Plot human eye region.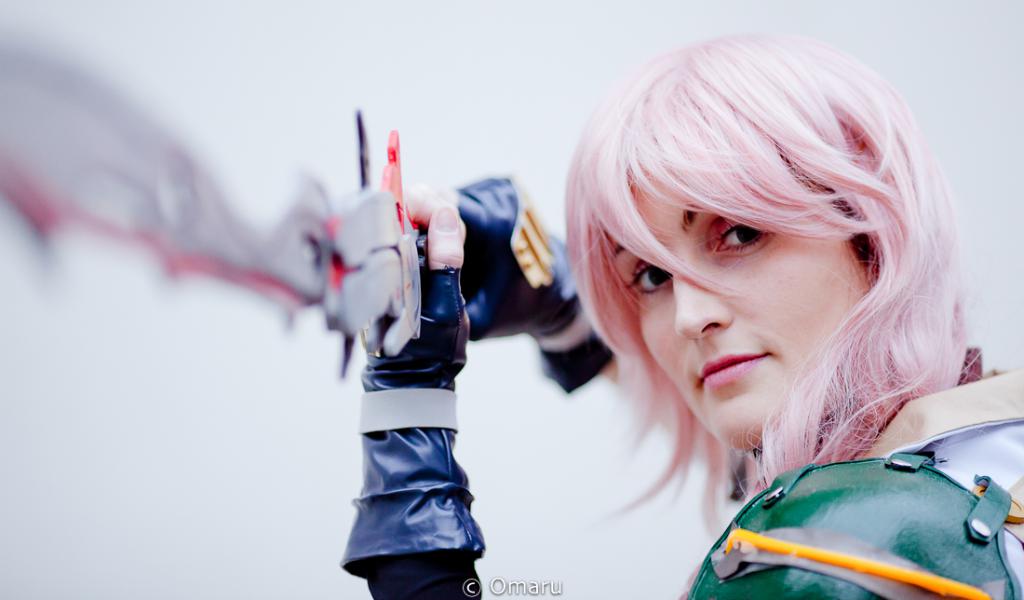
Plotted at bbox(625, 263, 671, 303).
